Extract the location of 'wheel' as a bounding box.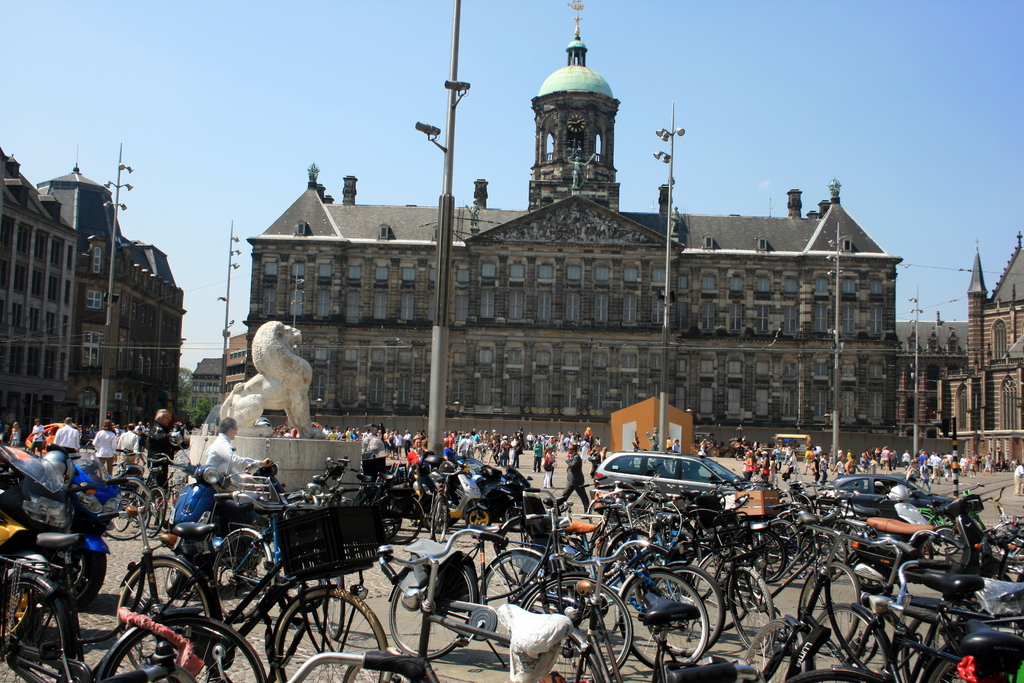
pyautogui.locateOnScreen(743, 619, 798, 682).
